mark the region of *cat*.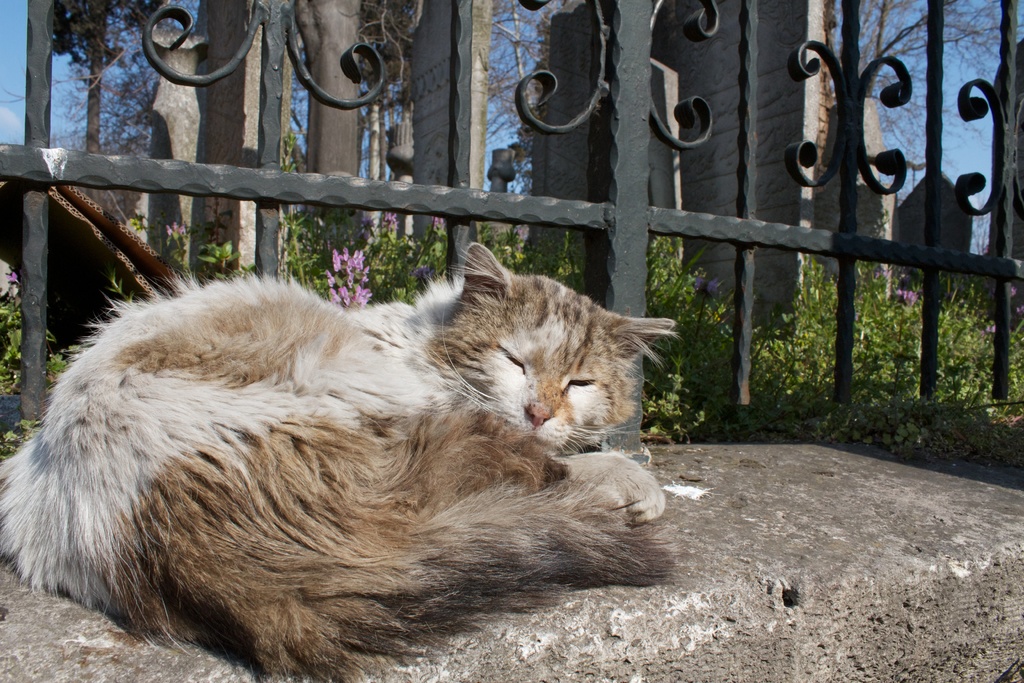
Region: (left=0, top=236, right=686, bottom=682).
